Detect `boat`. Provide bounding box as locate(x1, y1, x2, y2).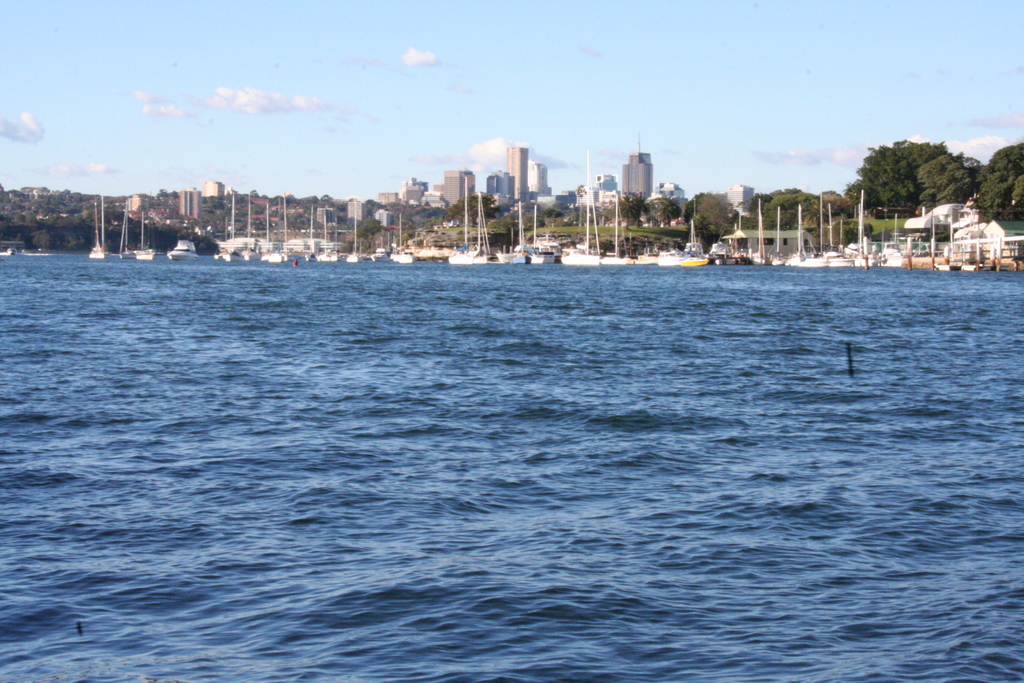
locate(370, 237, 389, 263).
